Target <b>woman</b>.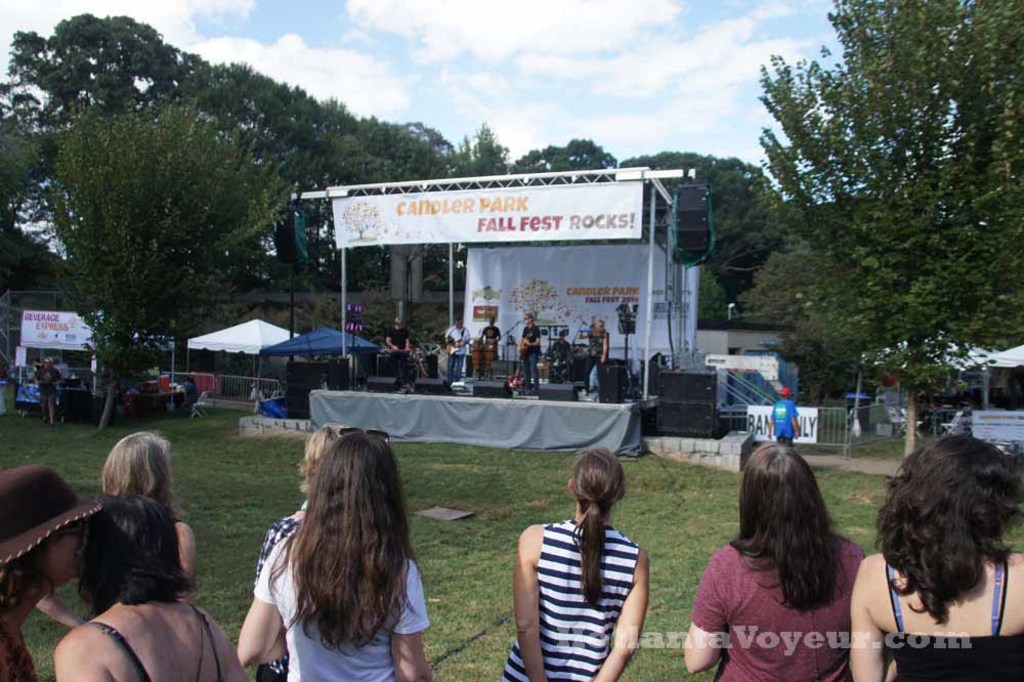
Target region: detection(95, 427, 198, 596).
